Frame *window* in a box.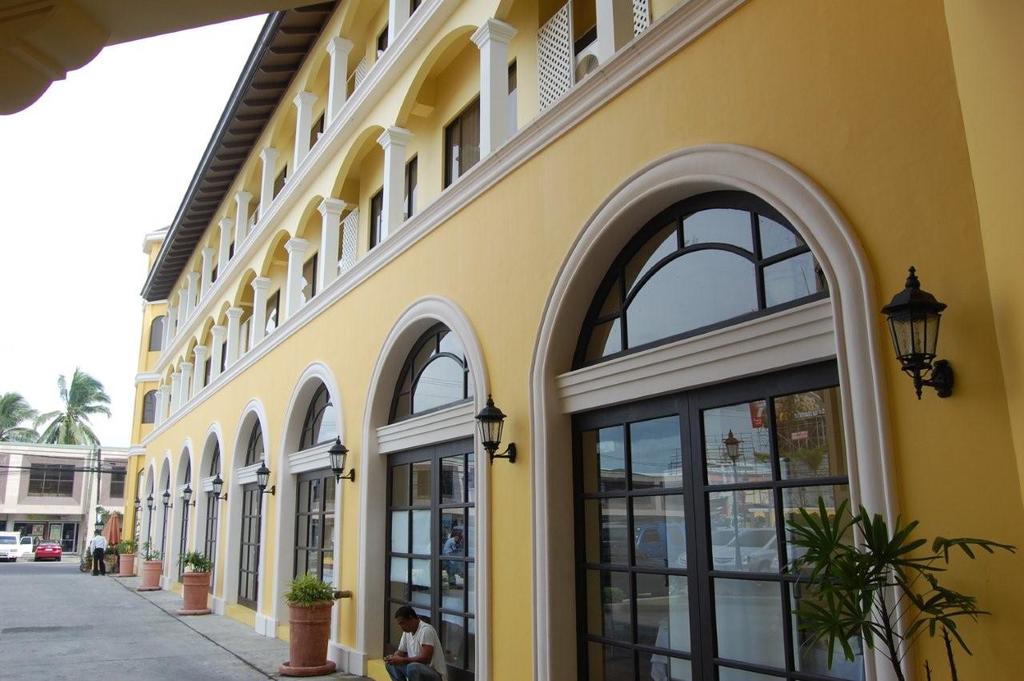
BBox(235, 419, 265, 611).
